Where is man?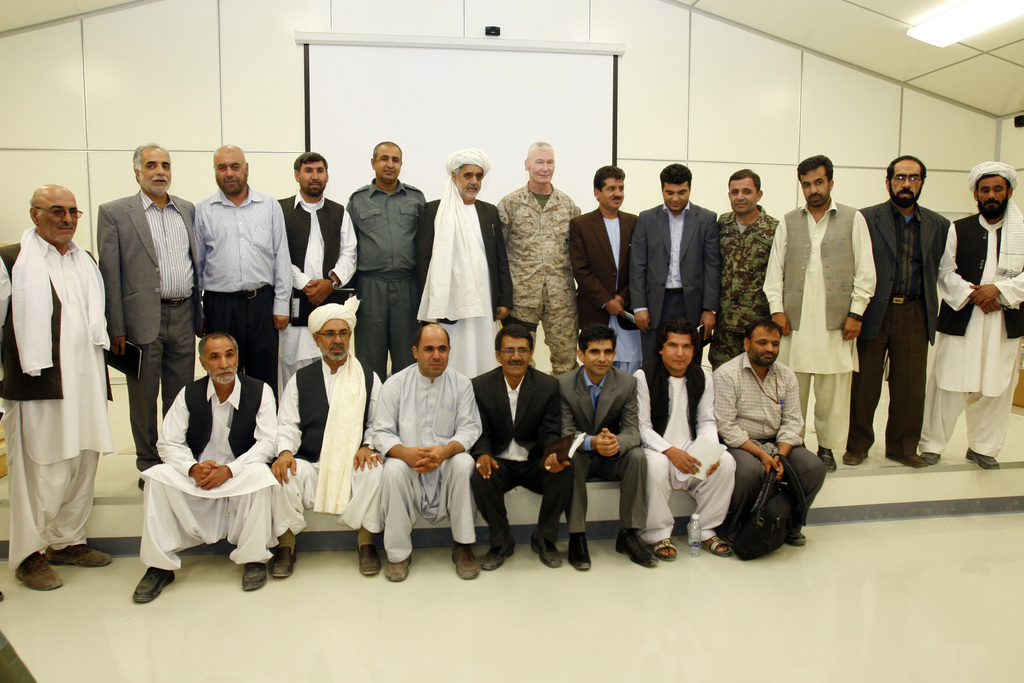
crop(835, 156, 954, 464).
